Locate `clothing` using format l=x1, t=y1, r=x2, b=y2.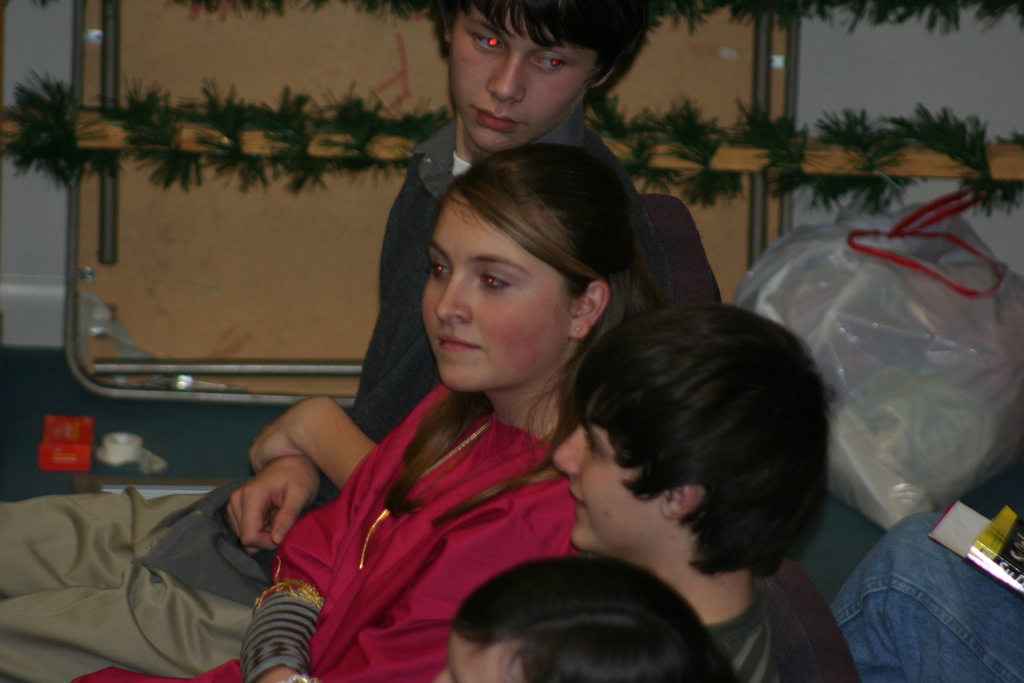
l=66, t=386, r=579, b=682.
